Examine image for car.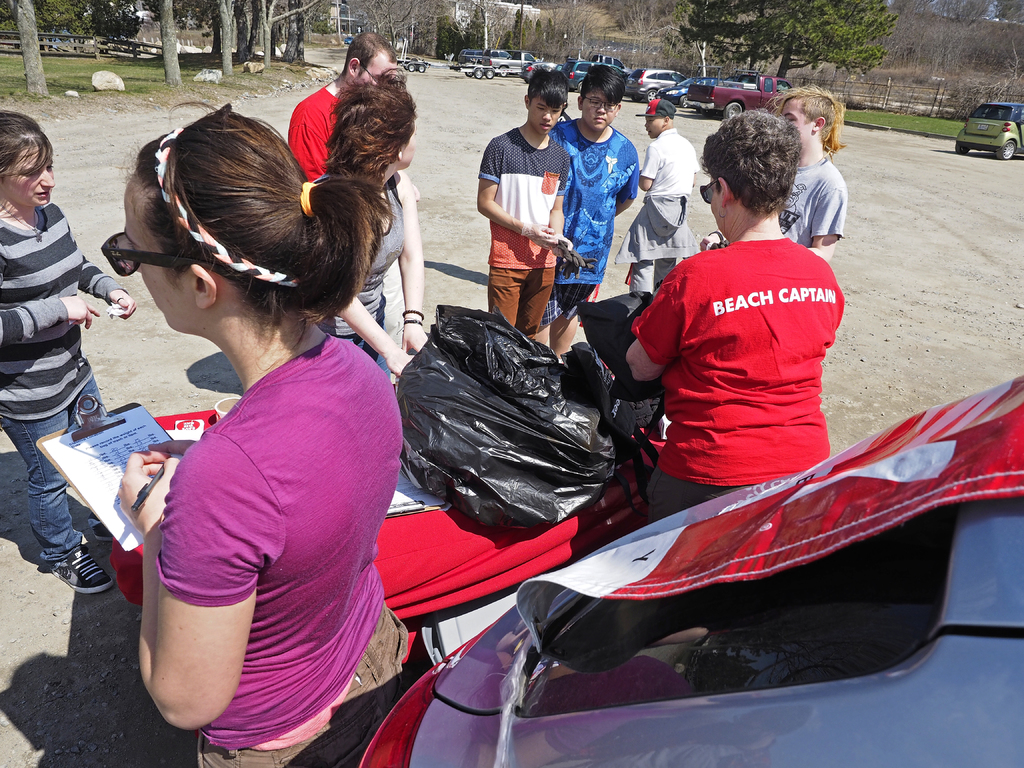
Examination result: 627, 68, 684, 102.
